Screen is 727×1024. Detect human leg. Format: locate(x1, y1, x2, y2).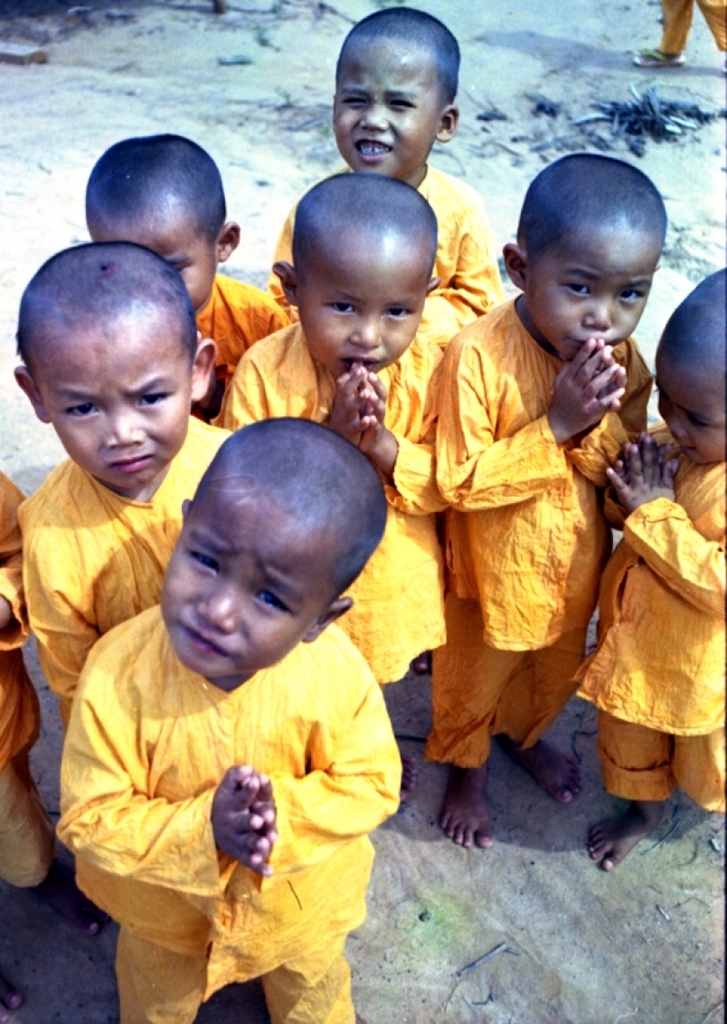
locate(670, 687, 726, 809).
